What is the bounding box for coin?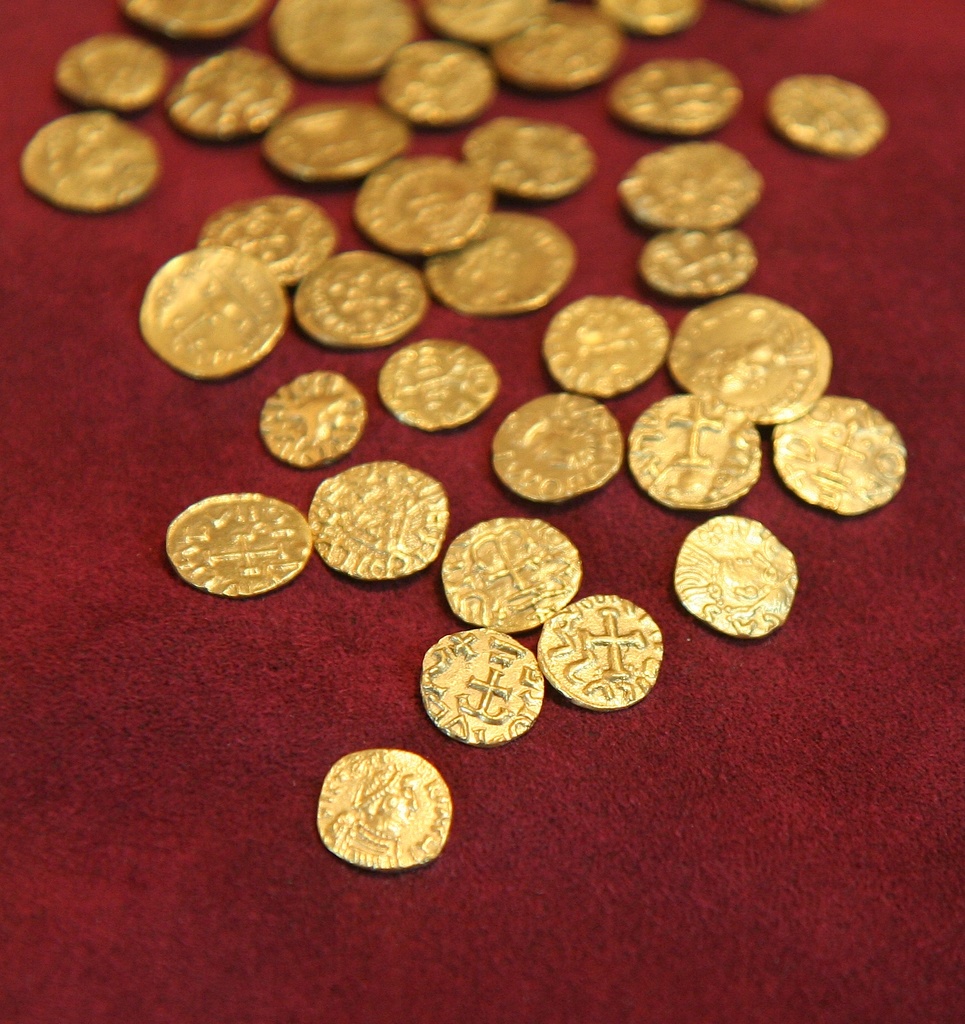
locate(459, 120, 596, 204).
